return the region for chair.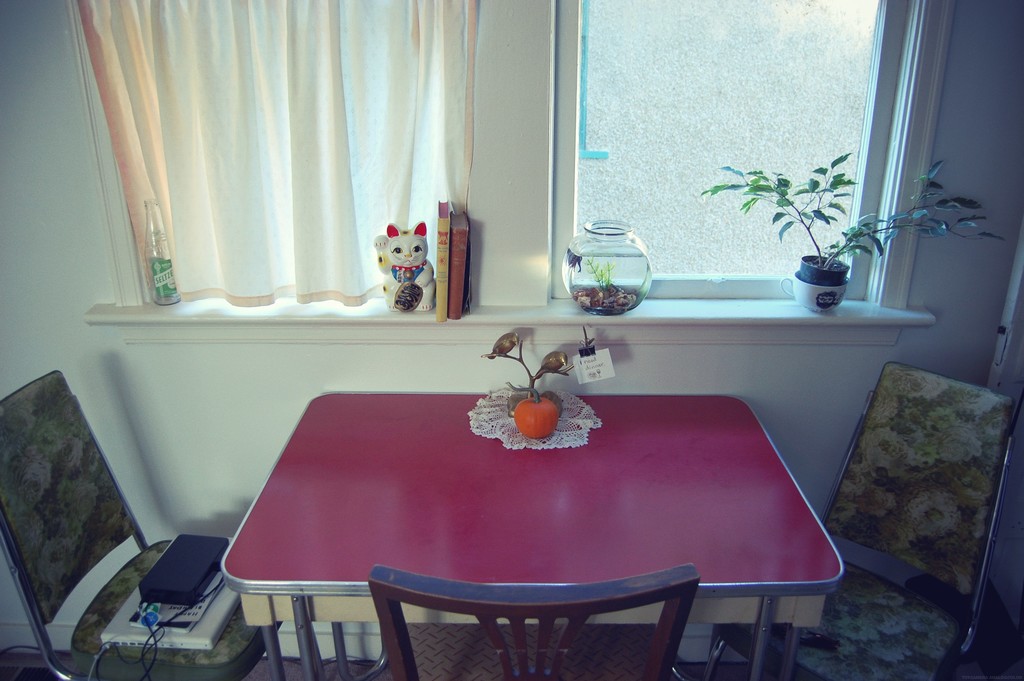
detection(369, 568, 690, 676).
